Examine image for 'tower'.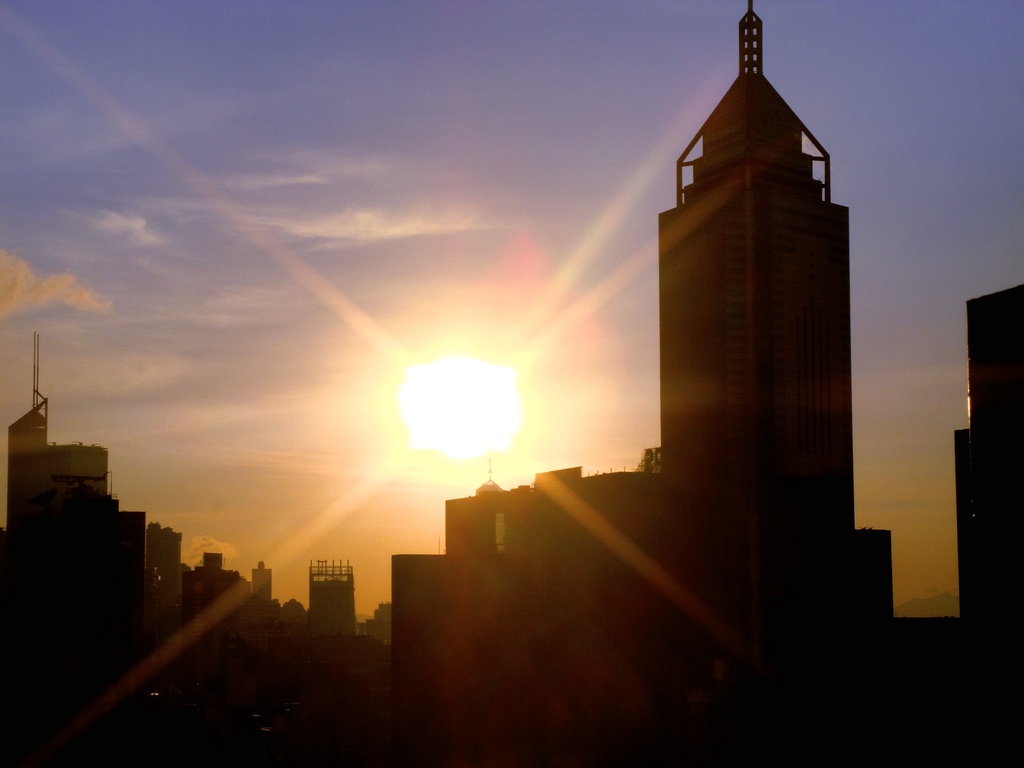
Examination result: l=125, t=504, r=152, b=622.
